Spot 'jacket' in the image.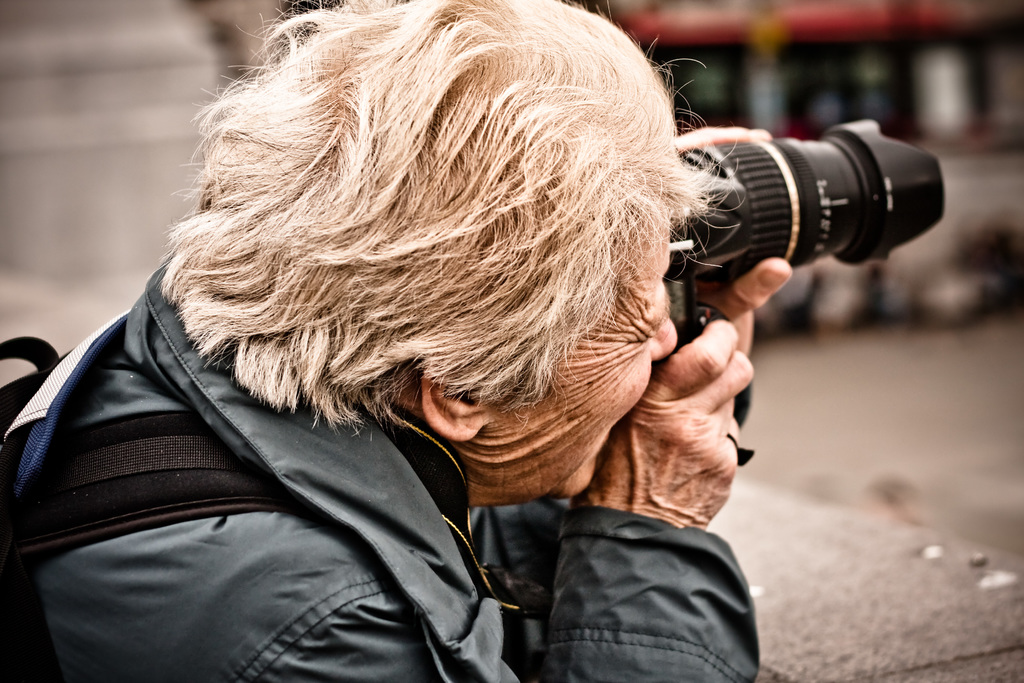
'jacket' found at (x1=0, y1=258, x2=755, y2=682).
